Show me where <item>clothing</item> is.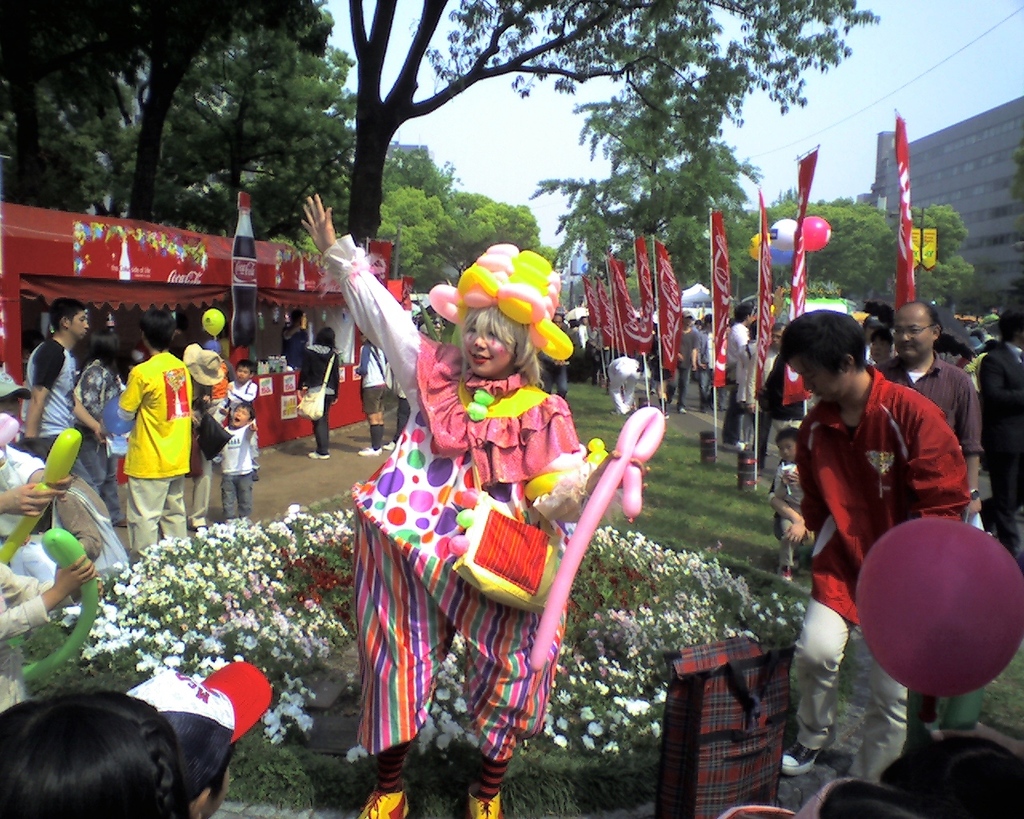
<item>clothing</item> is at (734, 333, 763, 404).
